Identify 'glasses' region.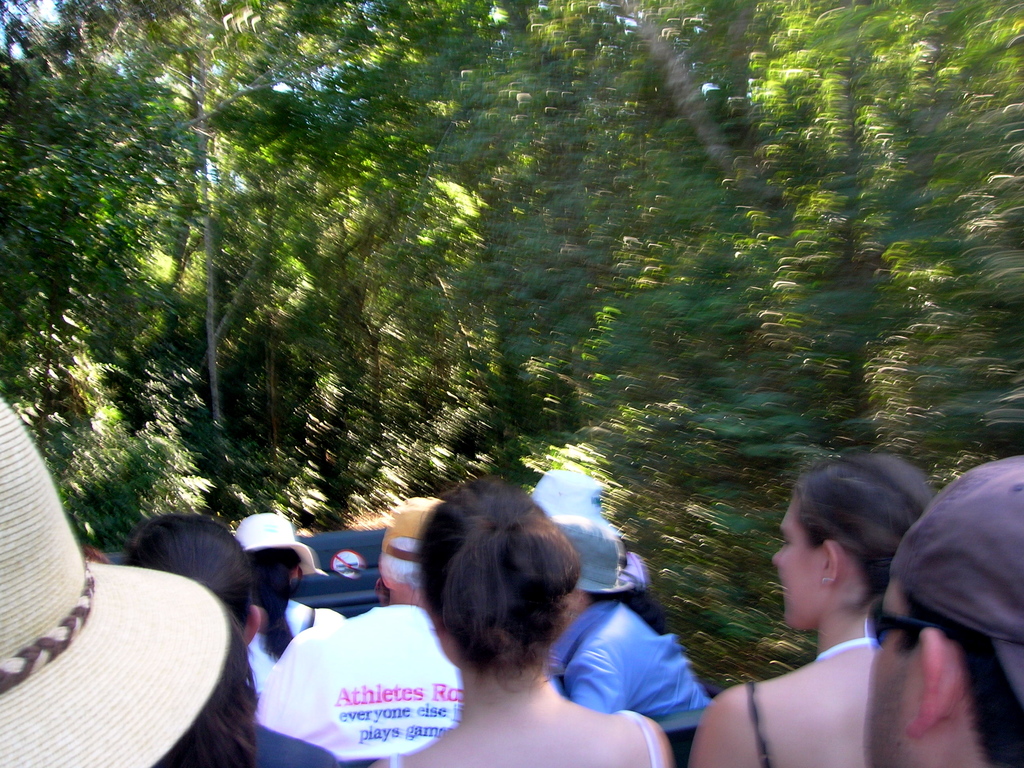
Region: bbox(864, 600, 947, 649).
